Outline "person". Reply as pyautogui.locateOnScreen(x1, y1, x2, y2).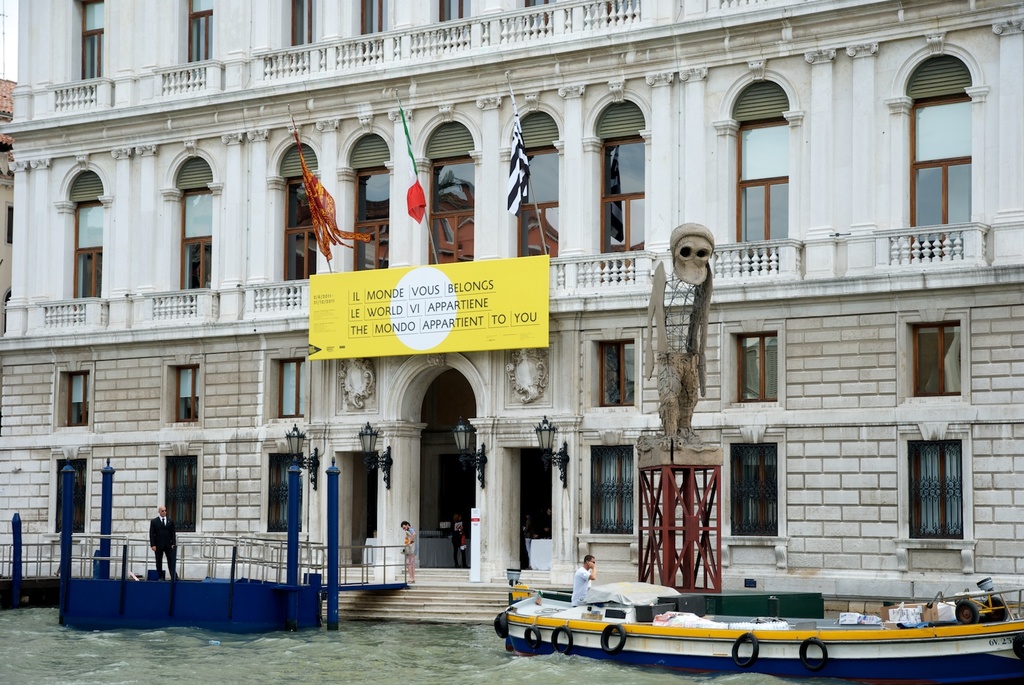
pyautogui.locateOnScreen(568, 555, 593, 602).
